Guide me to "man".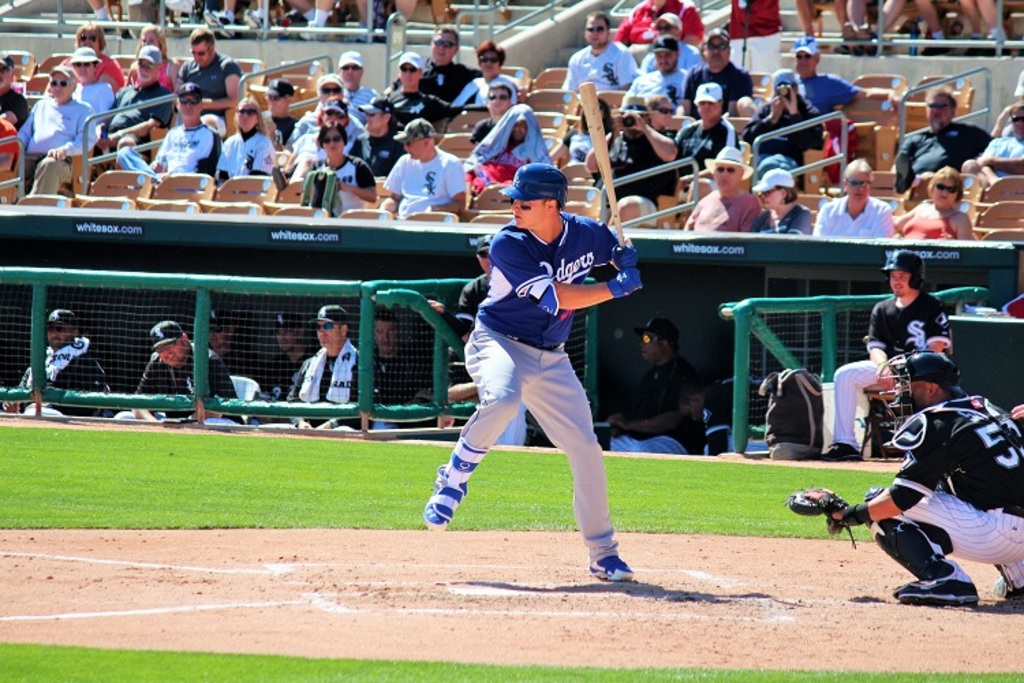
Guidance: (203,310,236,376).
